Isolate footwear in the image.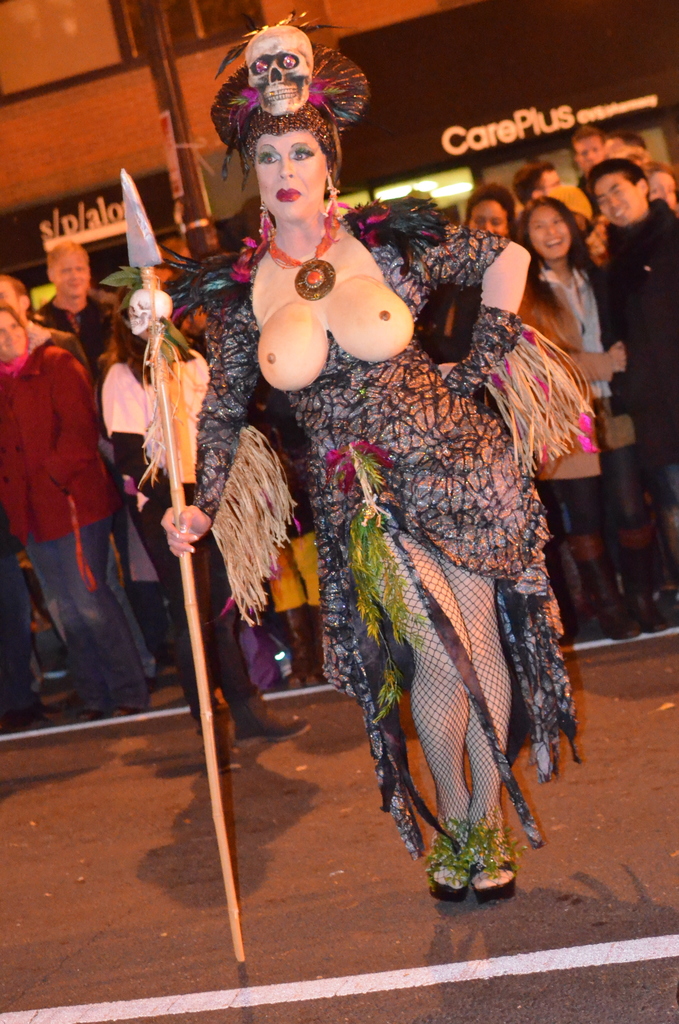
Isolated region: BBox(621, 546, 674, 633).
